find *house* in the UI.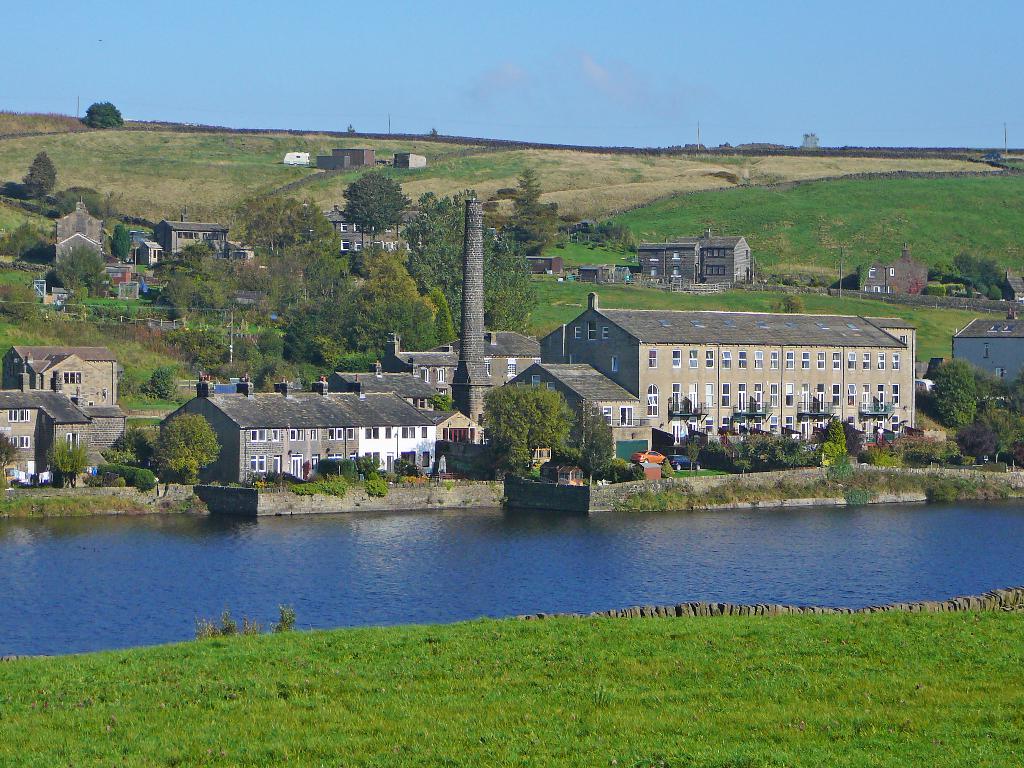
UI element at x1=100 y1=264 x2=159 y2=308.
